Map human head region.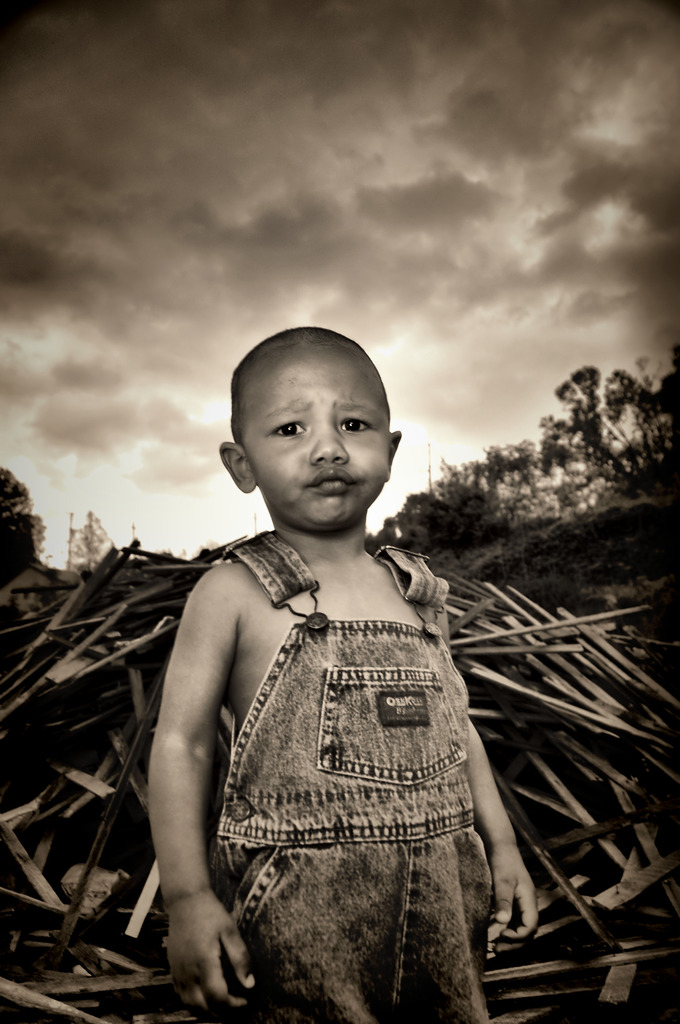
Mapped to BBox(229, 314, 394, 497).
